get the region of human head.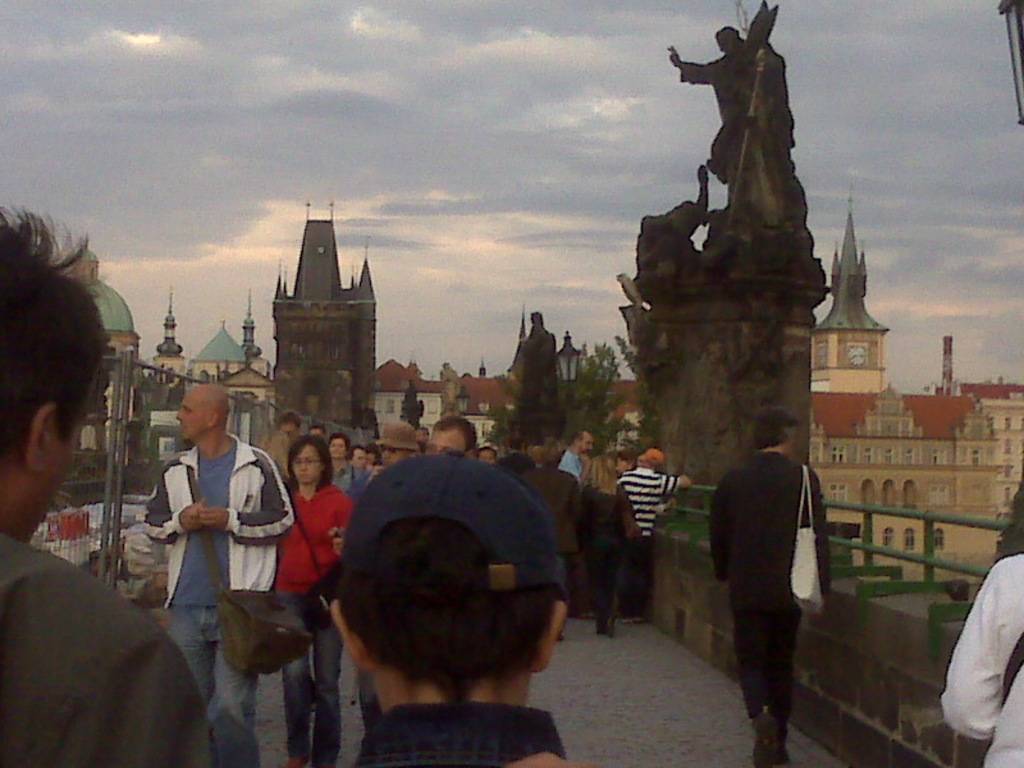
644 448 664 471.
